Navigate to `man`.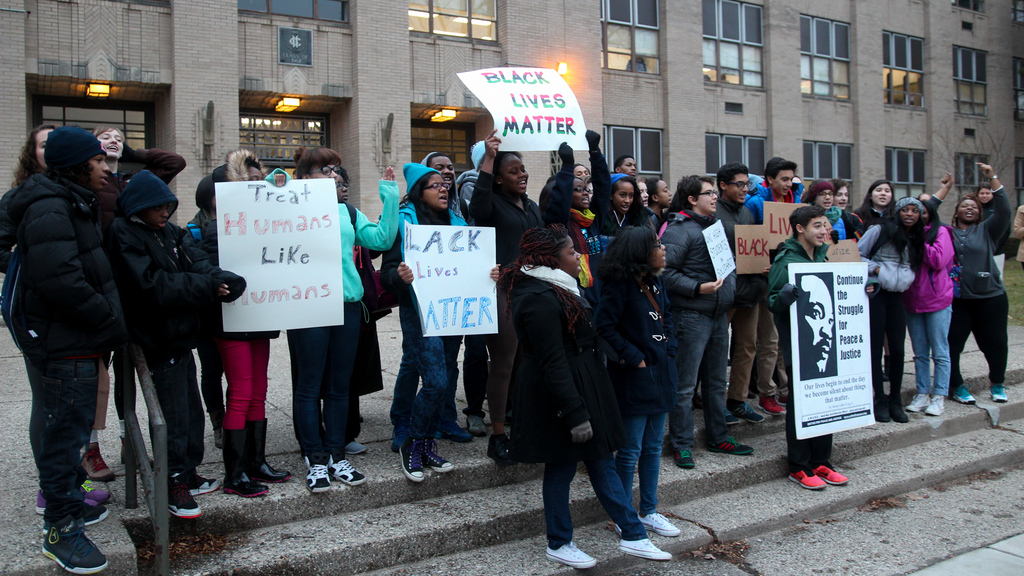
Navigation target: BBox(742, 157, 799, 416).
